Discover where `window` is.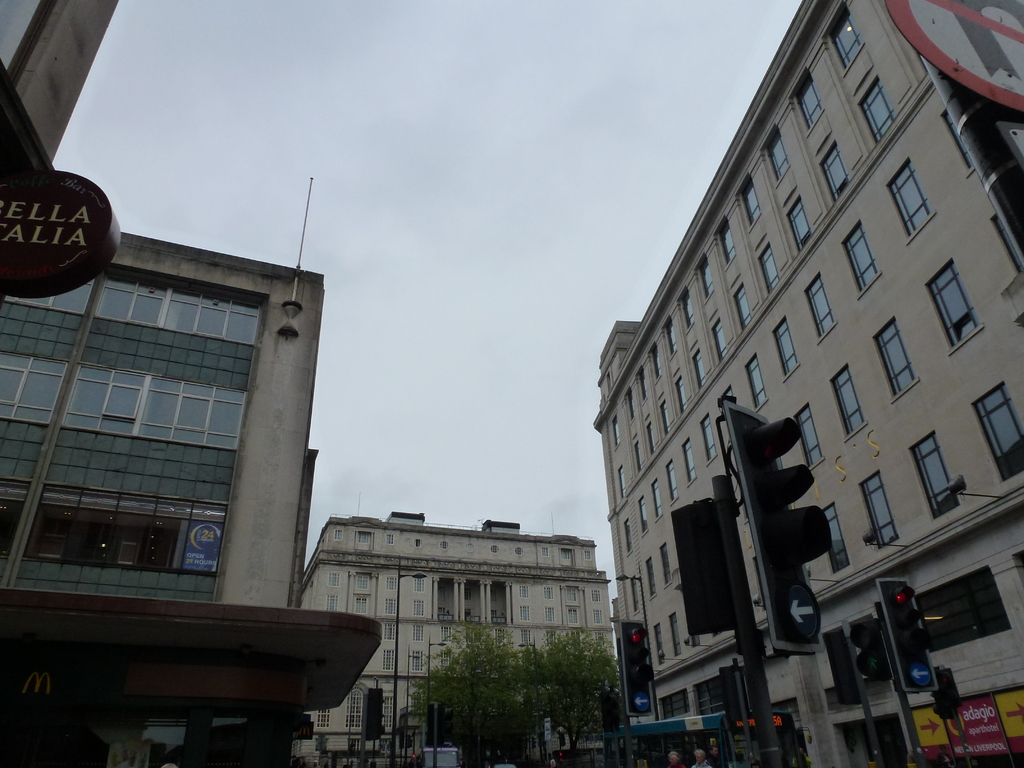
Discovered at bbox=[386, 598, 397, 614].
